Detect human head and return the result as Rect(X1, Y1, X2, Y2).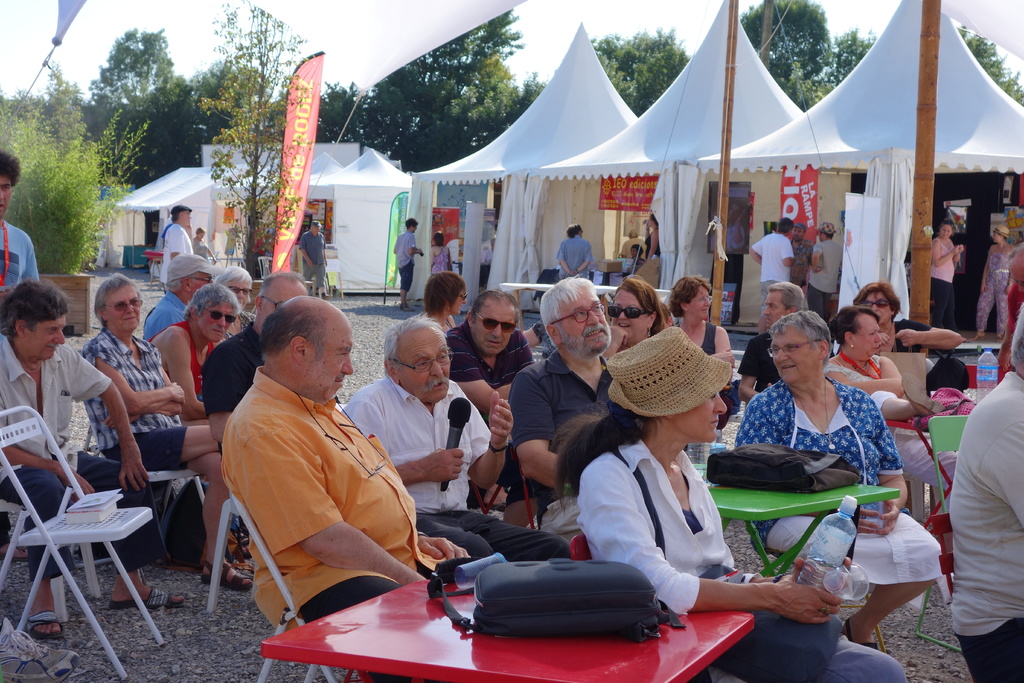
Rect(381, 320, 451, 408).
